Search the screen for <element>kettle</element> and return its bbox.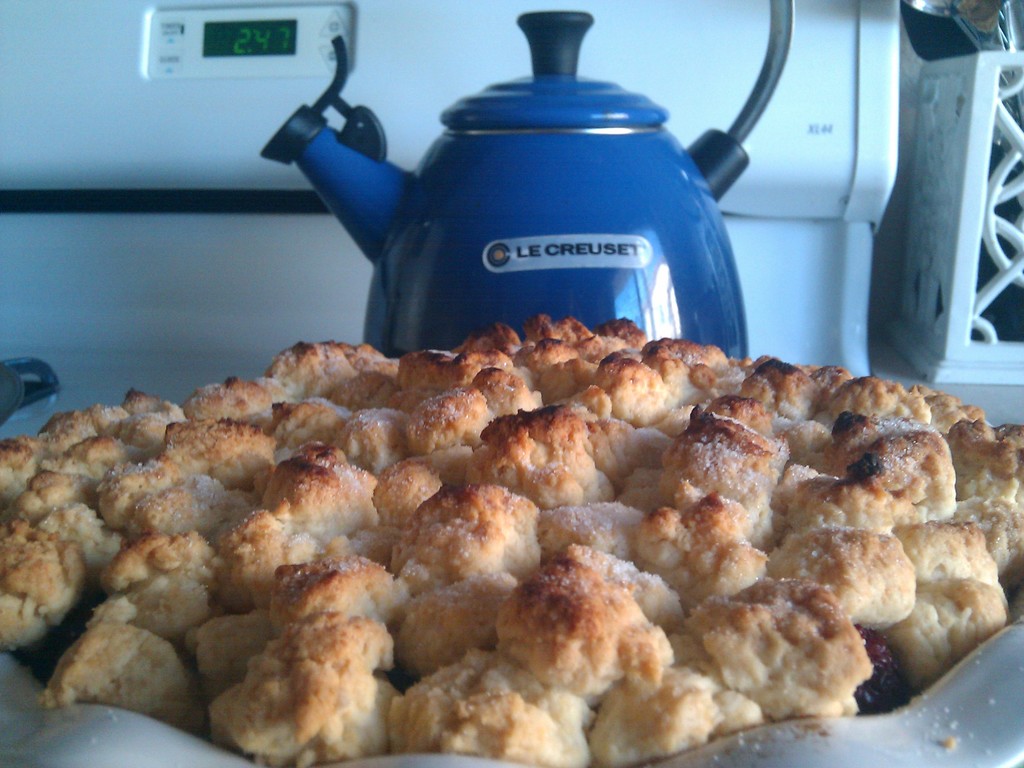
Found: <box>263,0,796,359</box>.
